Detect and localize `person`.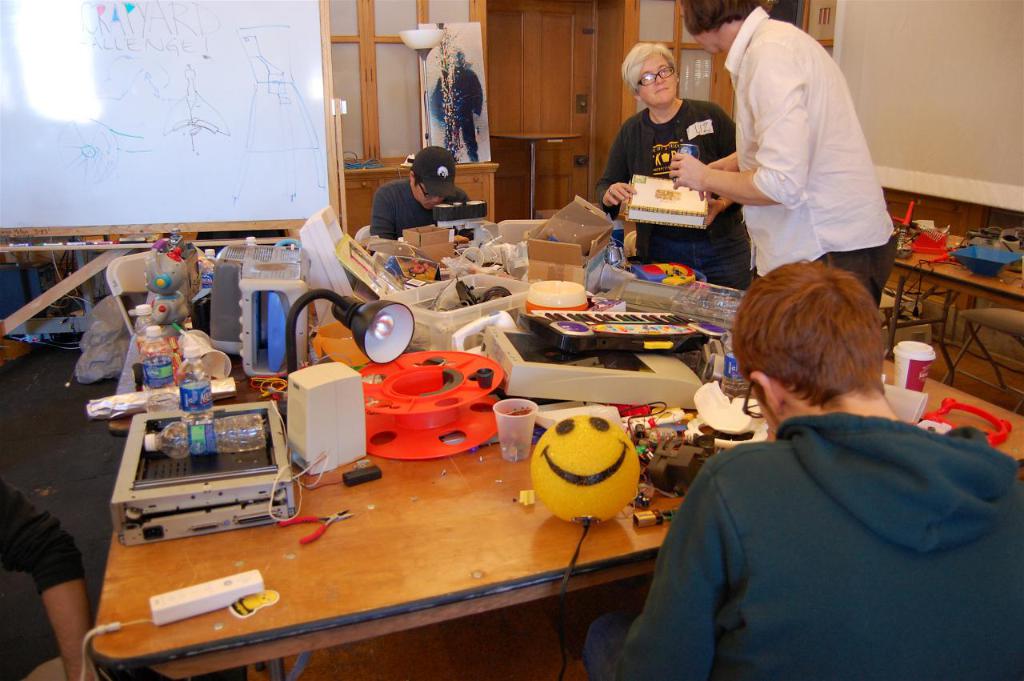
Localized at 588, 258, 1023, 680.
